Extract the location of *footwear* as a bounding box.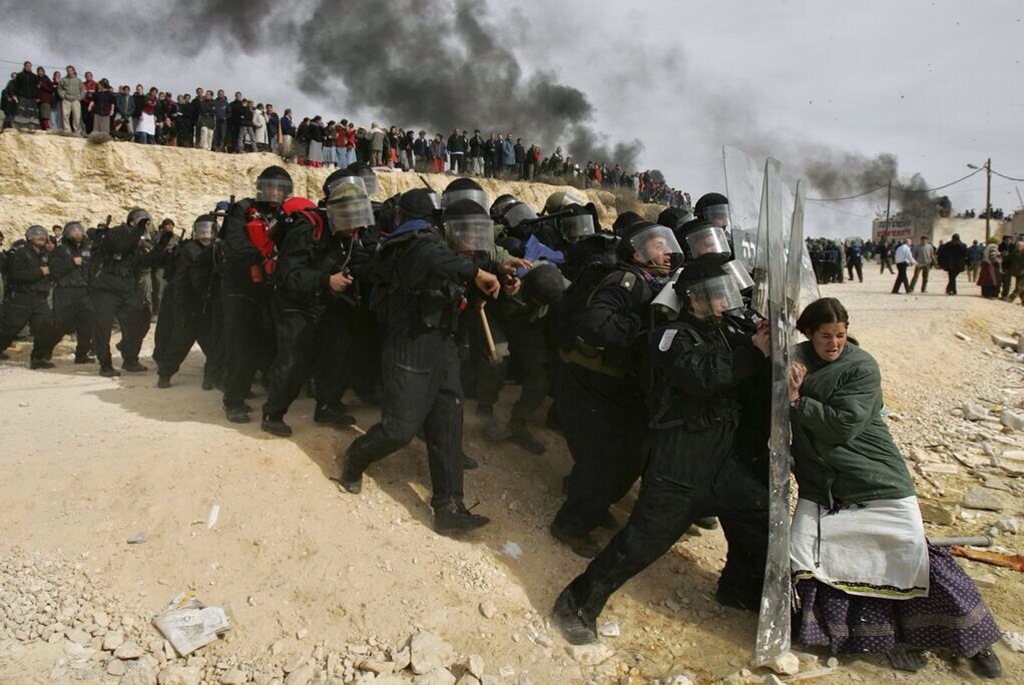
(312, 404, 356, 427).
